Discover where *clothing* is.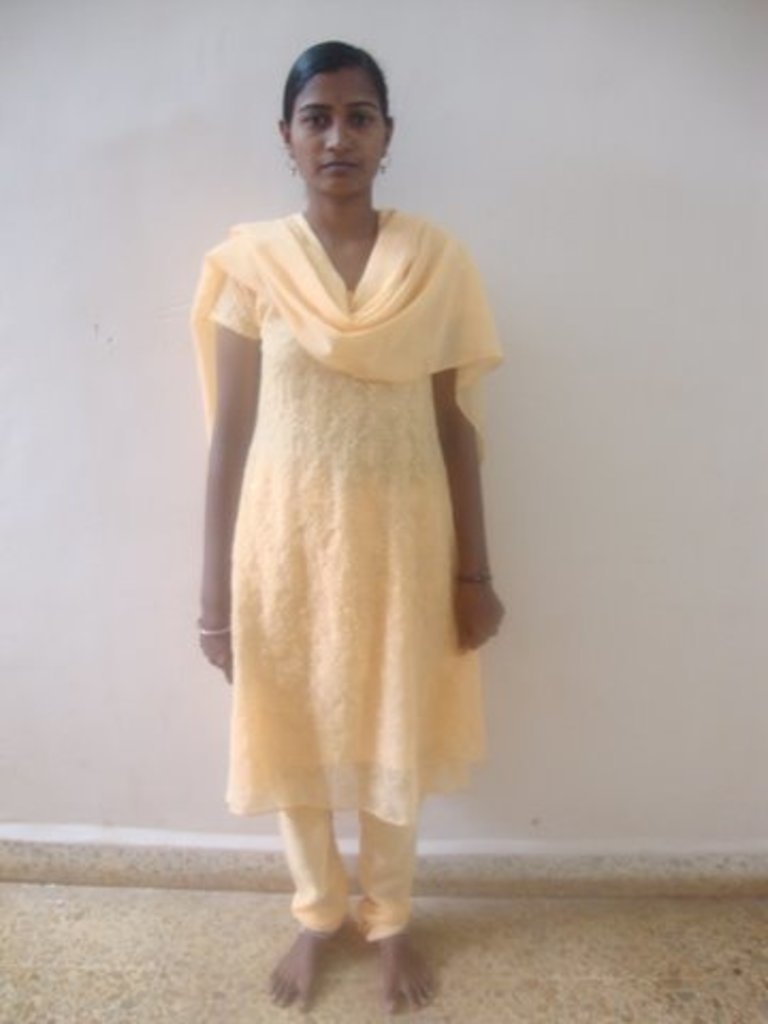
Discovered at (196,175,503,928).
